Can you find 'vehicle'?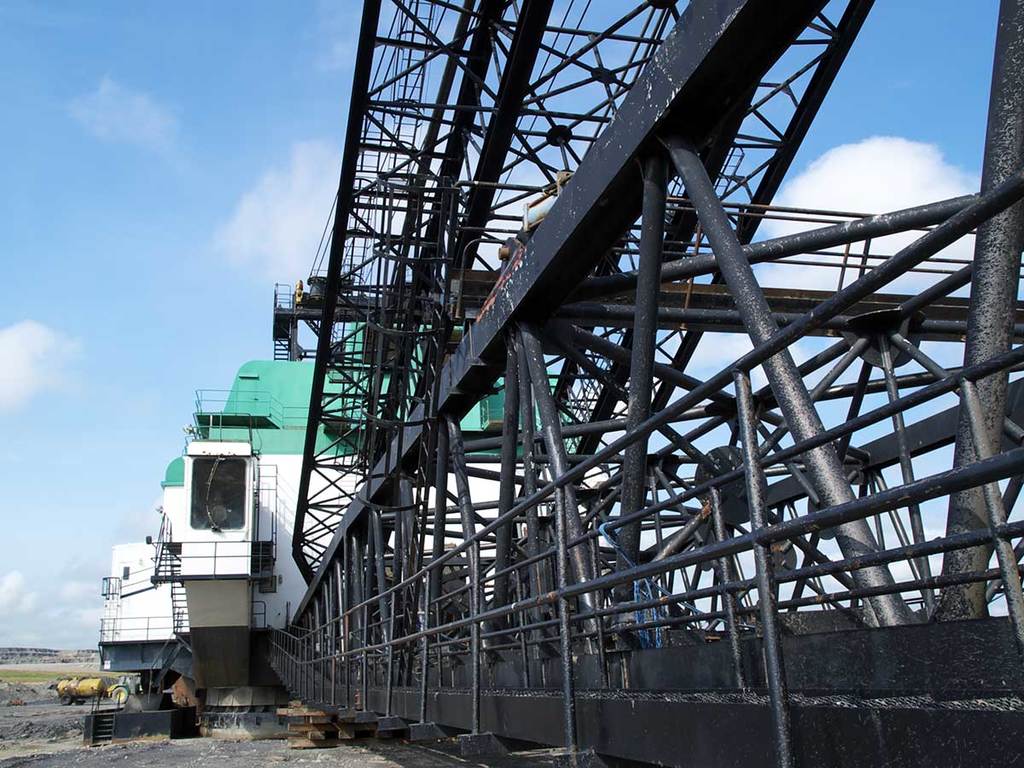
Yes, bounding box: 53/671/126/705.
